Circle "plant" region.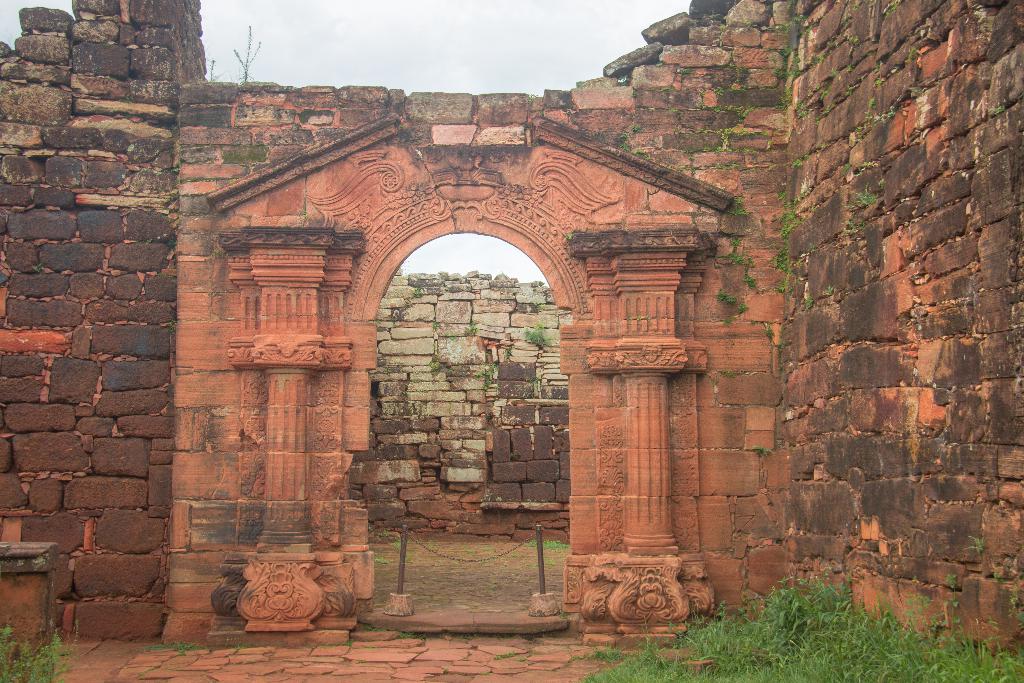
Region: box=[636, 145, 643, 150].
